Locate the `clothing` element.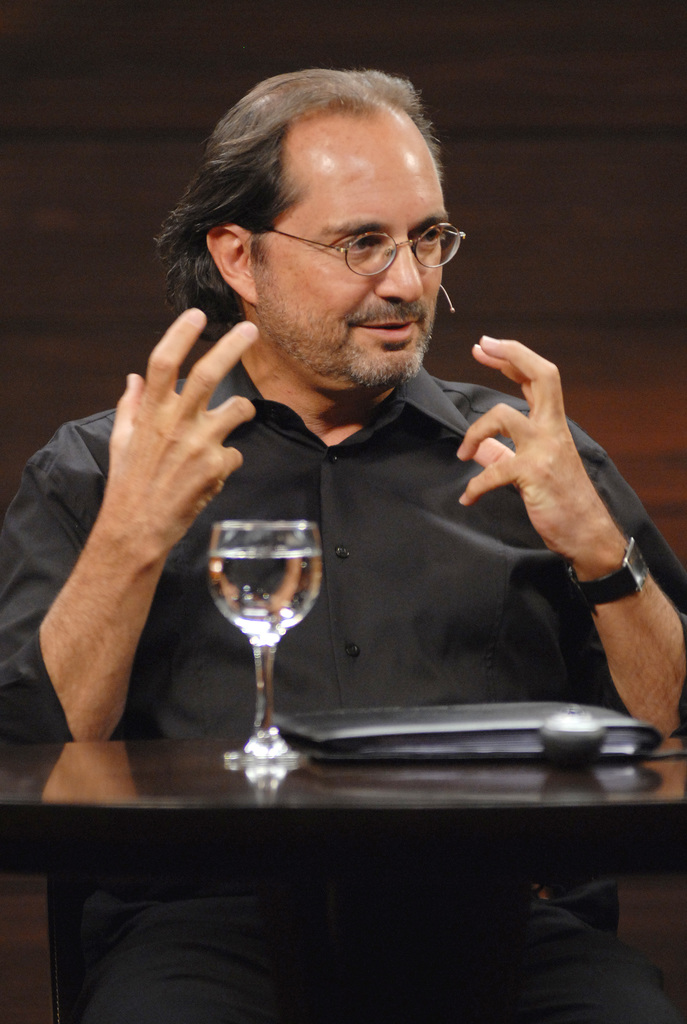
Element bbox: (x1=13, y1=312, x2=686, y2=778).
